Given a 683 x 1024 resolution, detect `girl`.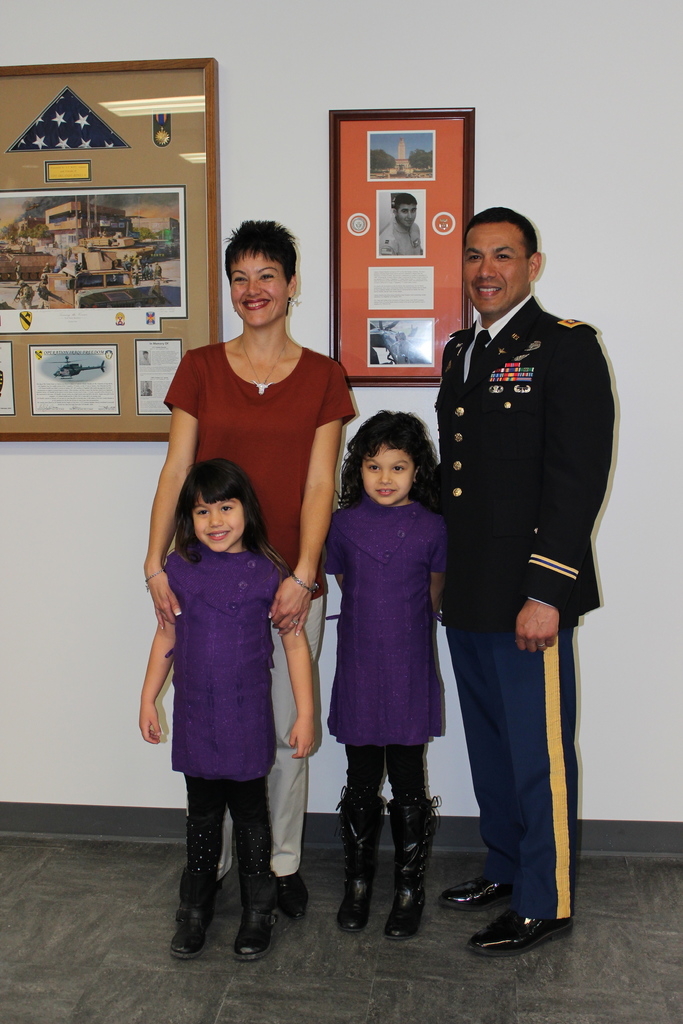
locate(144, 458, 320, 958).
